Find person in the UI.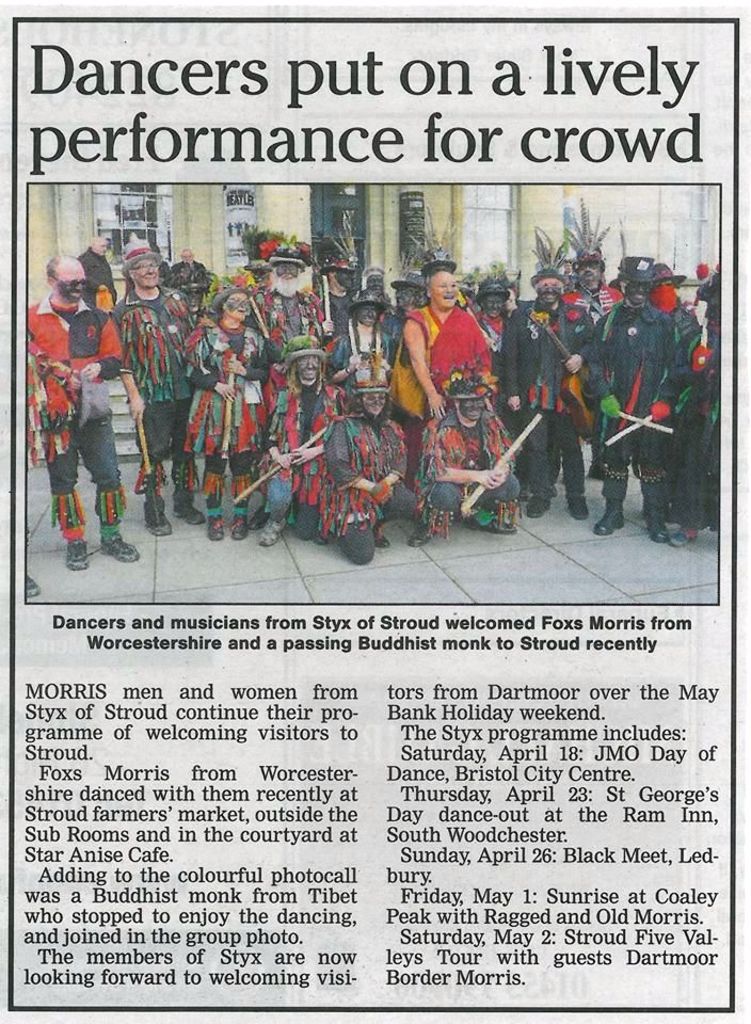
UI element at pyautogui.locateOnScreen(474, 281, 511, 356).
